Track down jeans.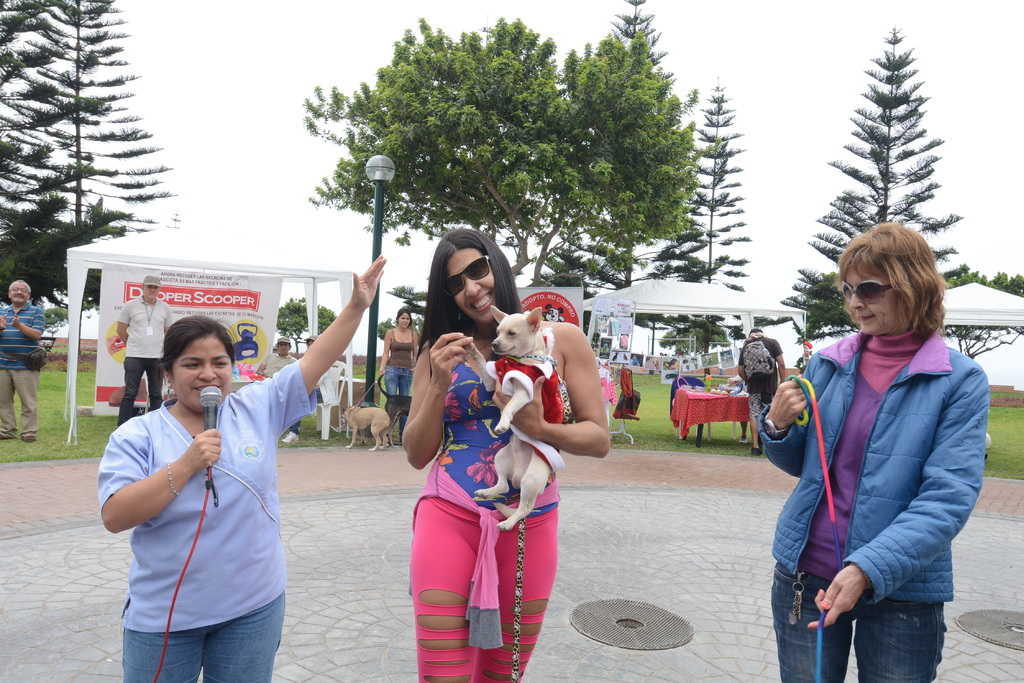
Tracked to 124,601,287,682.
